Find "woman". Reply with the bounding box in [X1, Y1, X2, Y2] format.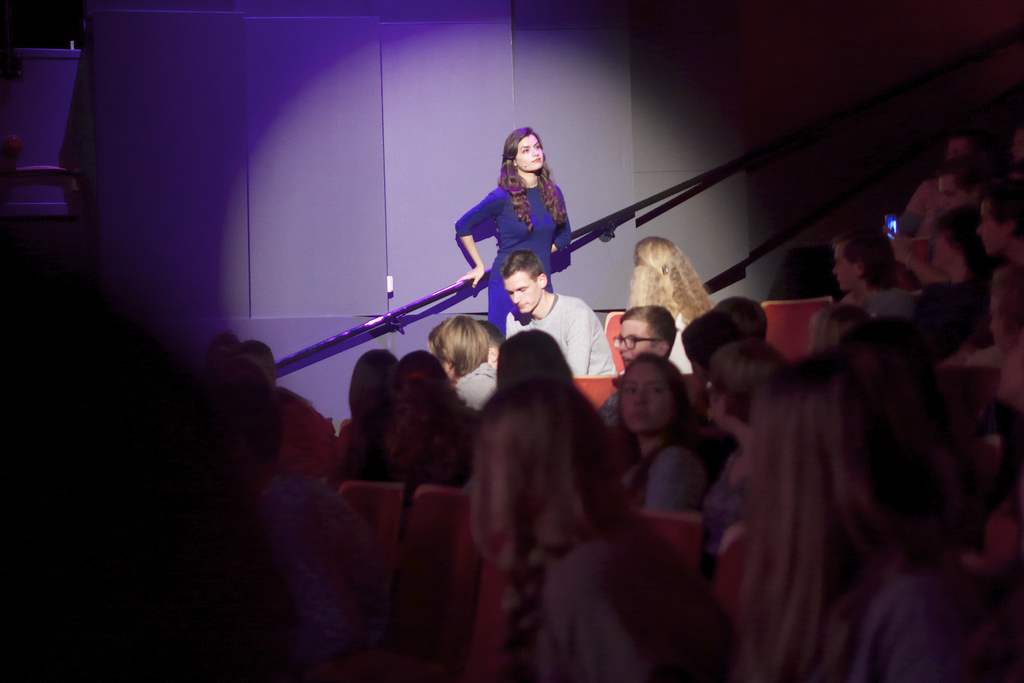
[455, 122, 577, 342].
